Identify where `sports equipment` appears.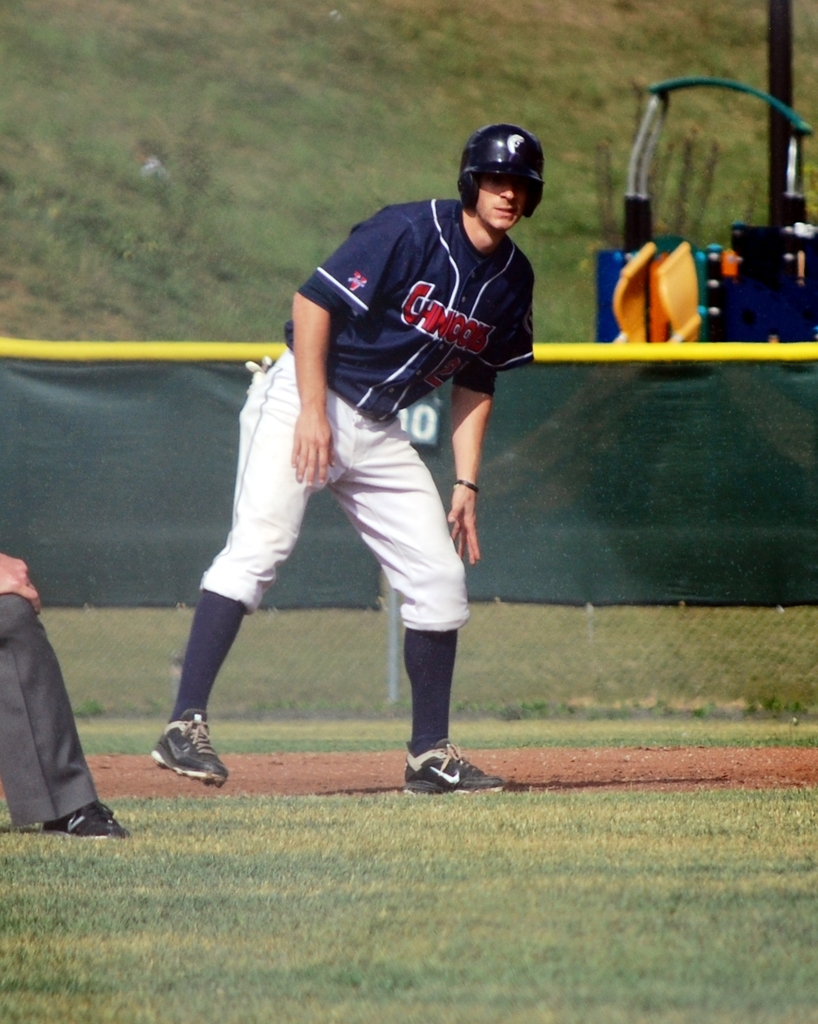
Appears at 154,708,231,788.
